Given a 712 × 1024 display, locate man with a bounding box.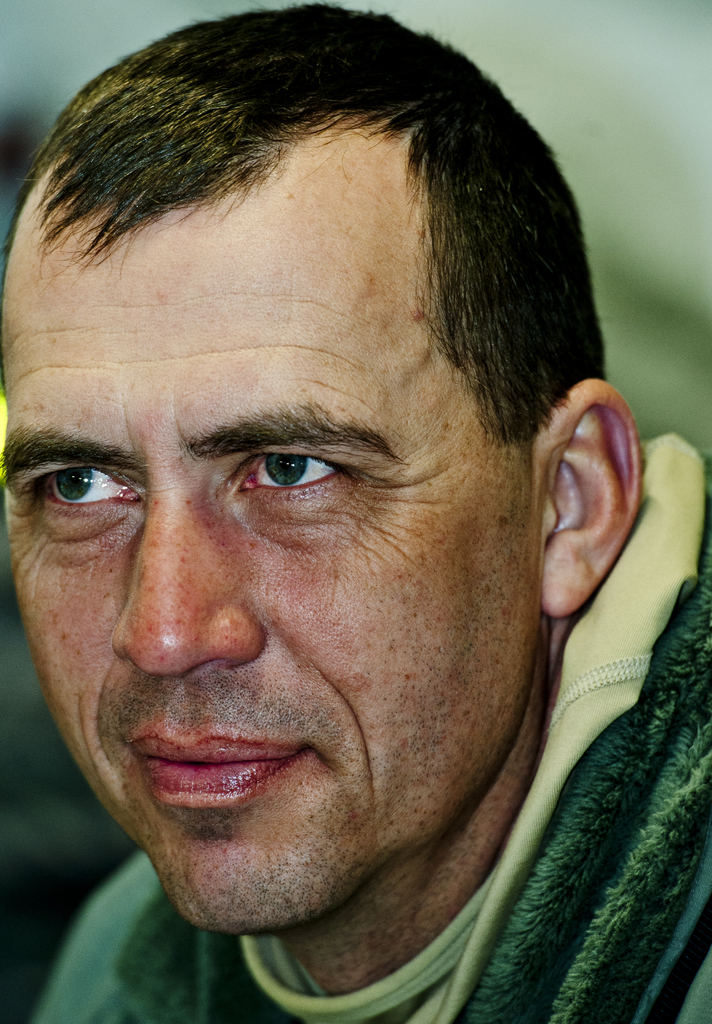
Located: bbox(4, 0, 711, 1023).
